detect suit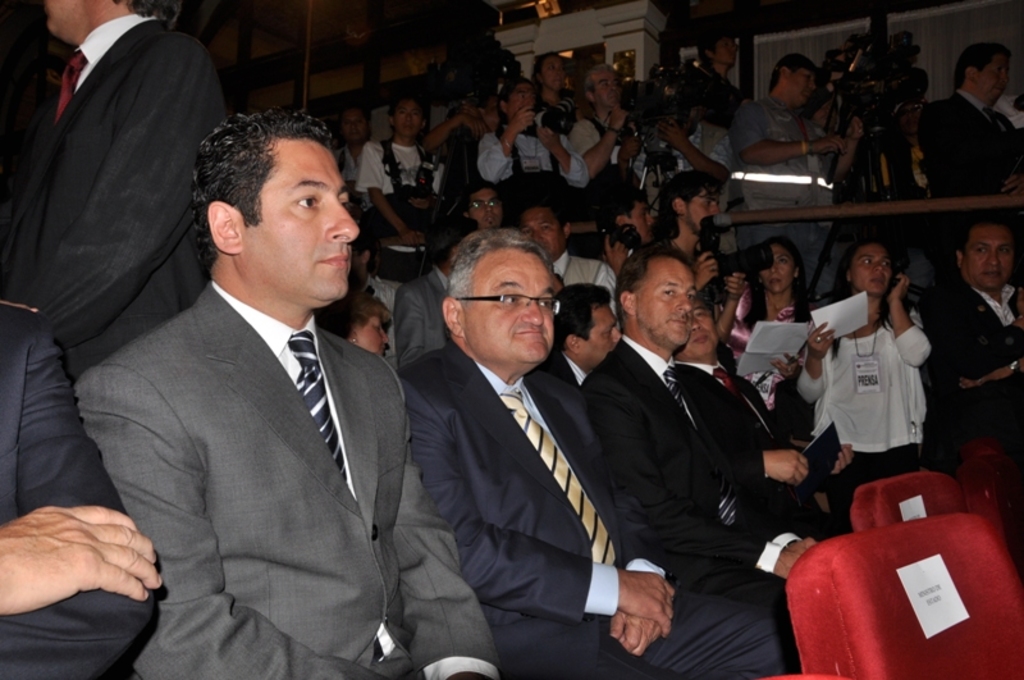
BBox(0, 296, 156, 679)
